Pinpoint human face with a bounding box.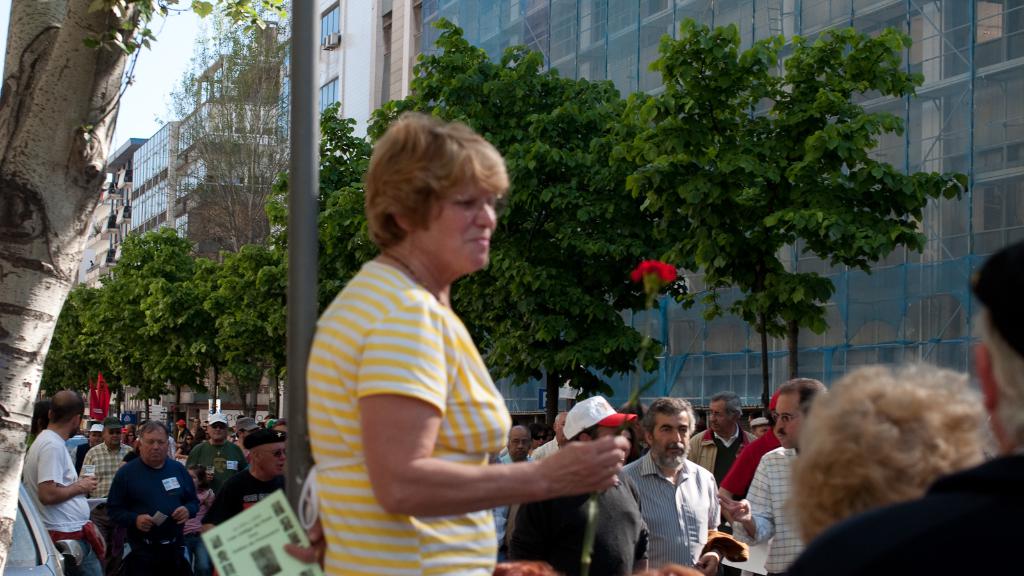
[145, 429, 170, 468].
